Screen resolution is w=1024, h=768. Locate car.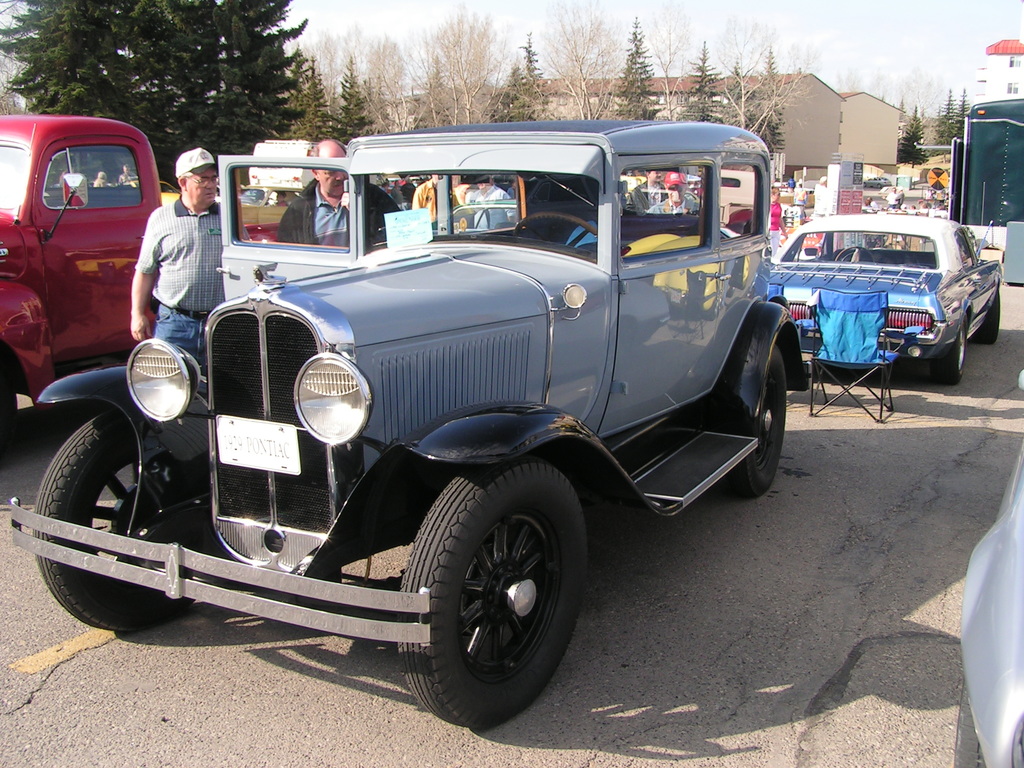
select_region(123, 179, 181, 207).
